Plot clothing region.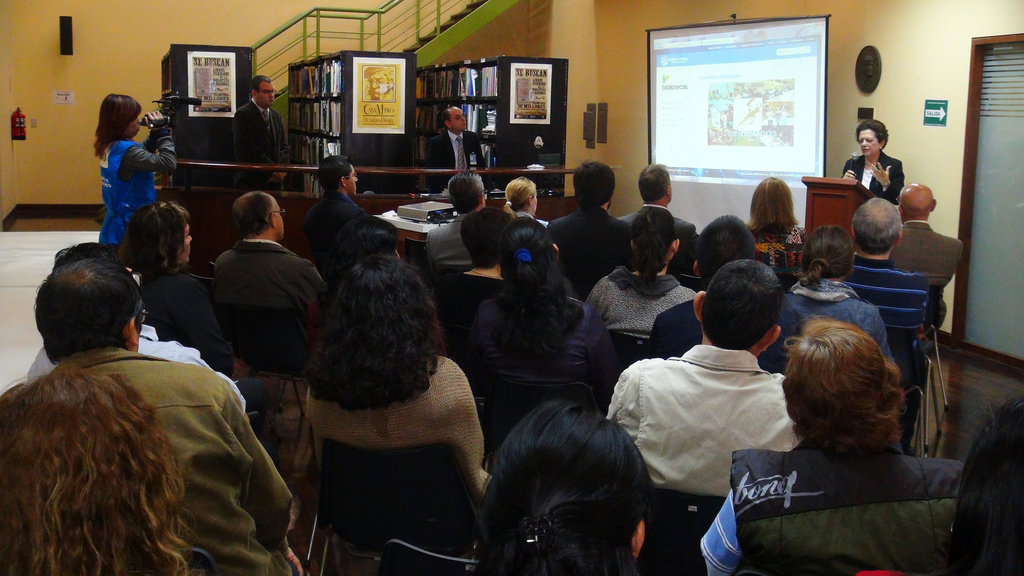
Plotted at 235,95,295,171.
